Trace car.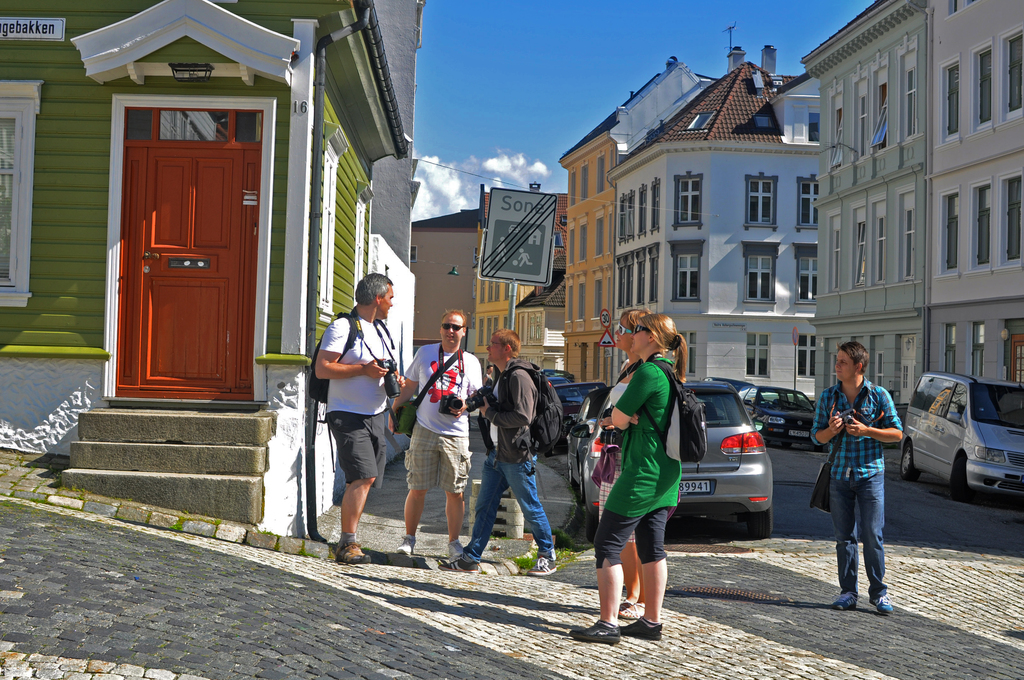
Traced to pyautogui.locateOnScreen(920, 378, 1020, 512).
